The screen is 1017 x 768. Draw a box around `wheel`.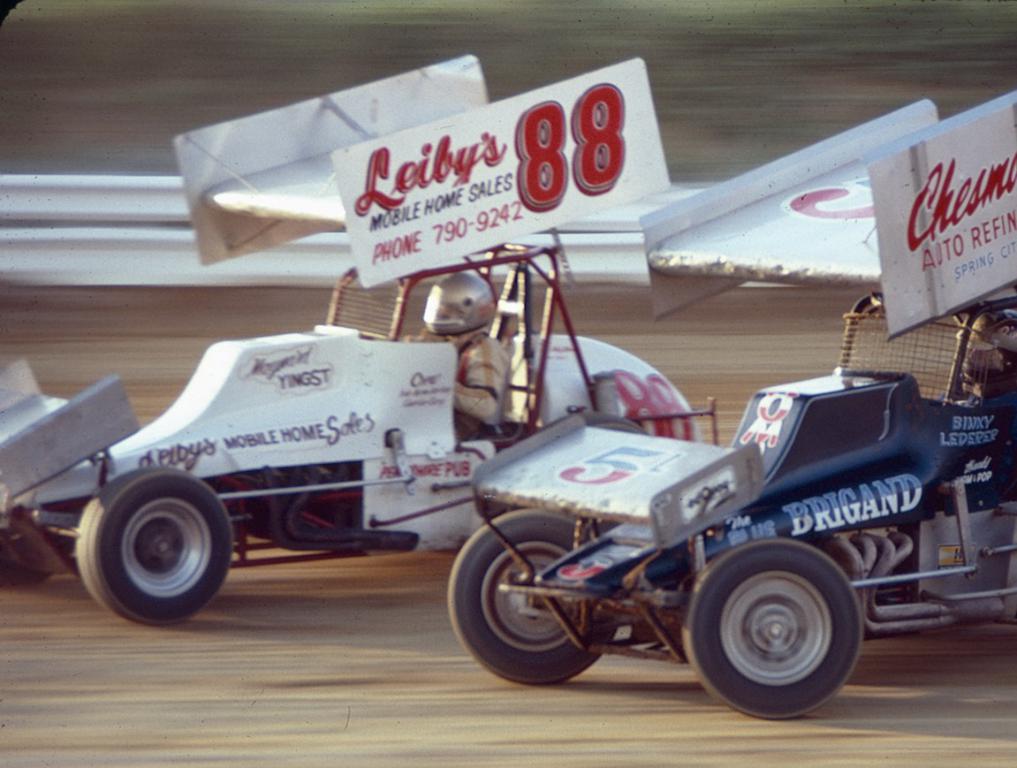
left=74, top=471, right=236, bottom=627.
